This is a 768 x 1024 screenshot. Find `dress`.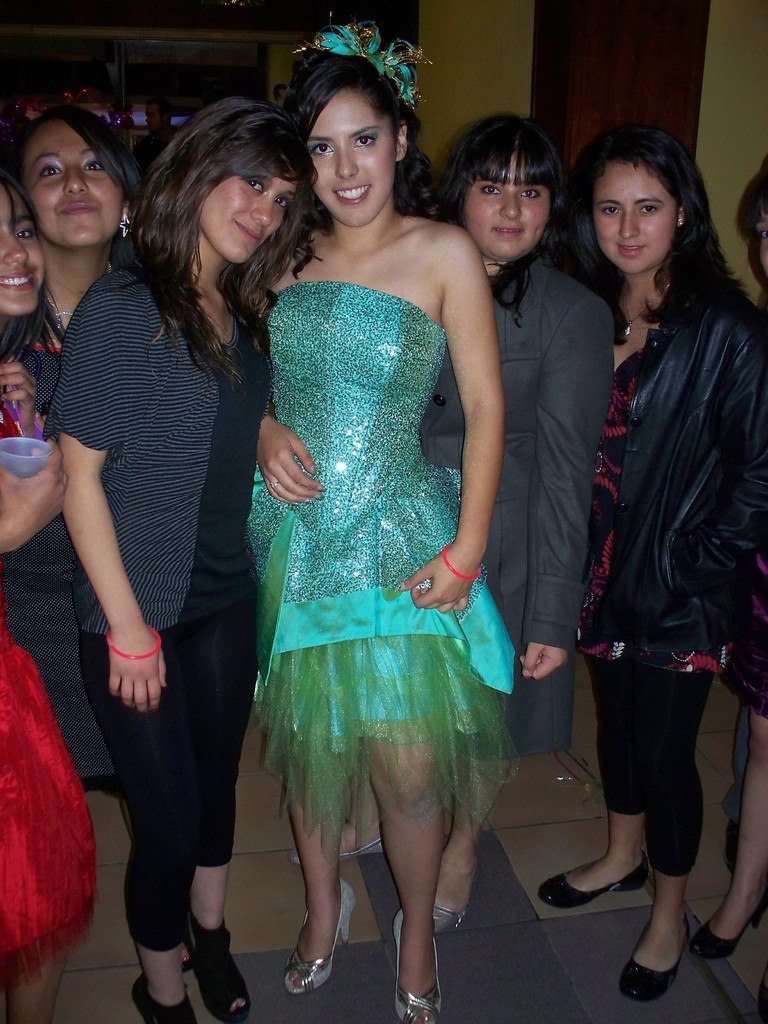
Bounding box: [0, 589, 96, 982].
